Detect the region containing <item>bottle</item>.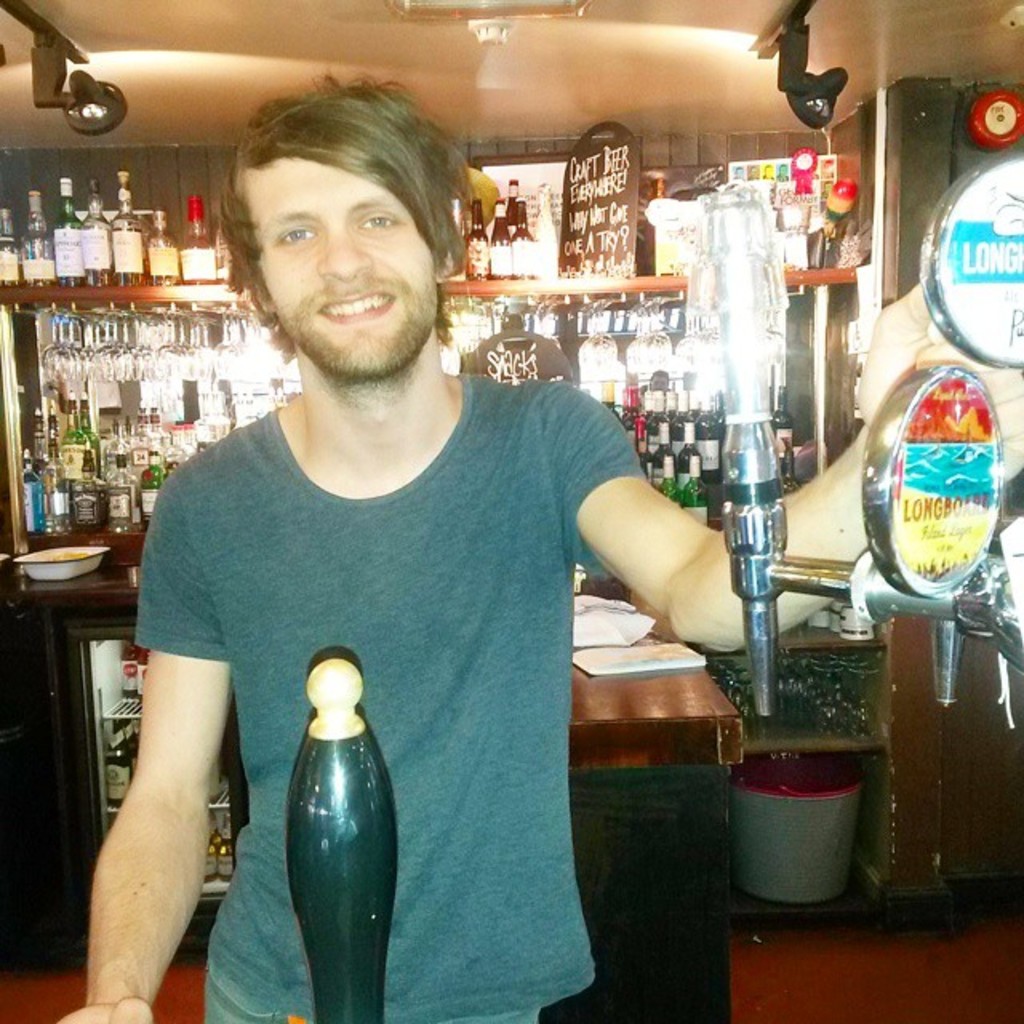
(102, 434, 149, 531).
